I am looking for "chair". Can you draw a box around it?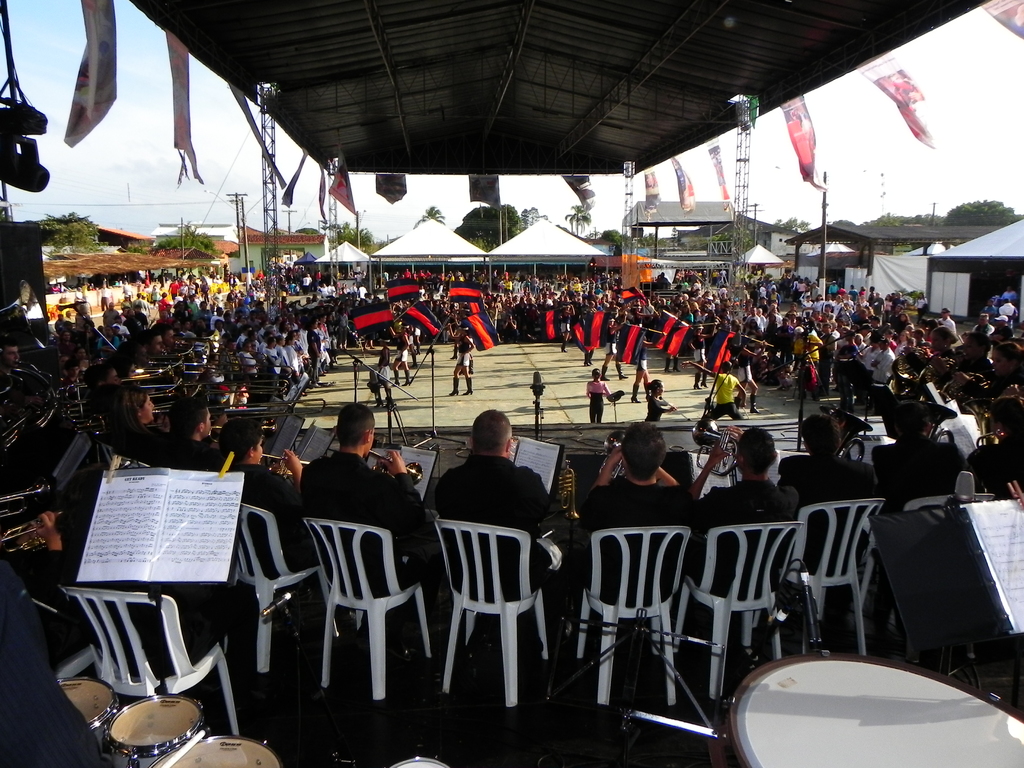
Sure, the bounding box is 55 577 239 736.
